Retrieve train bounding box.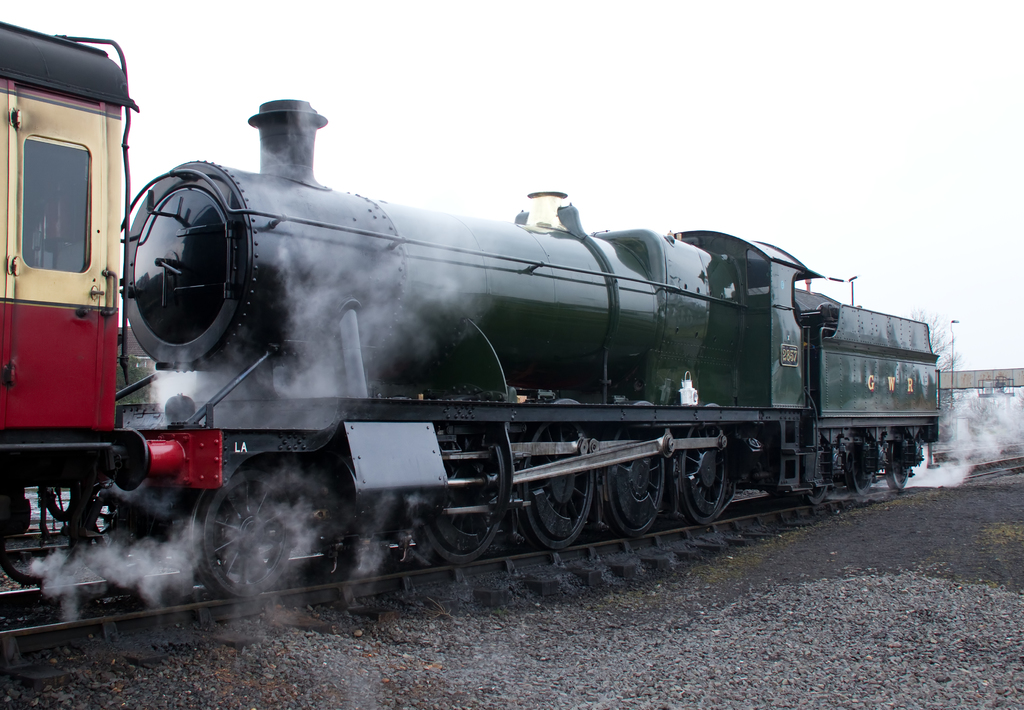
Bounding box: region(0, 22, 939, 597).
